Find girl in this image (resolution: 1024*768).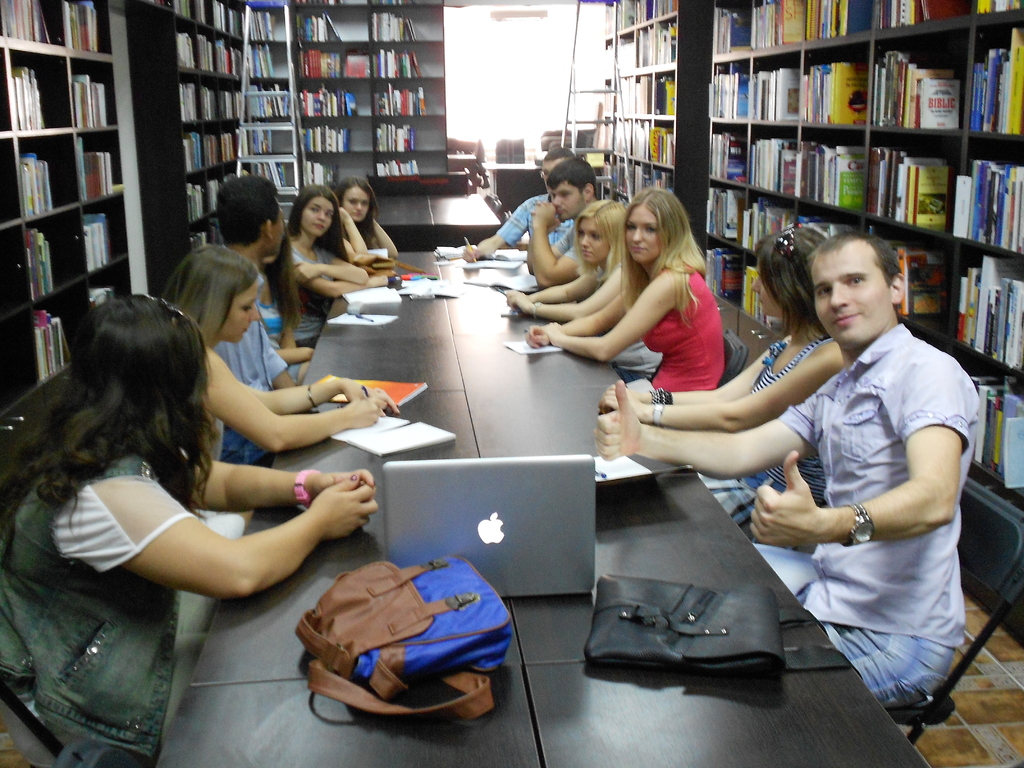
<bbox>602, 226, 829, 537</bbox>.
